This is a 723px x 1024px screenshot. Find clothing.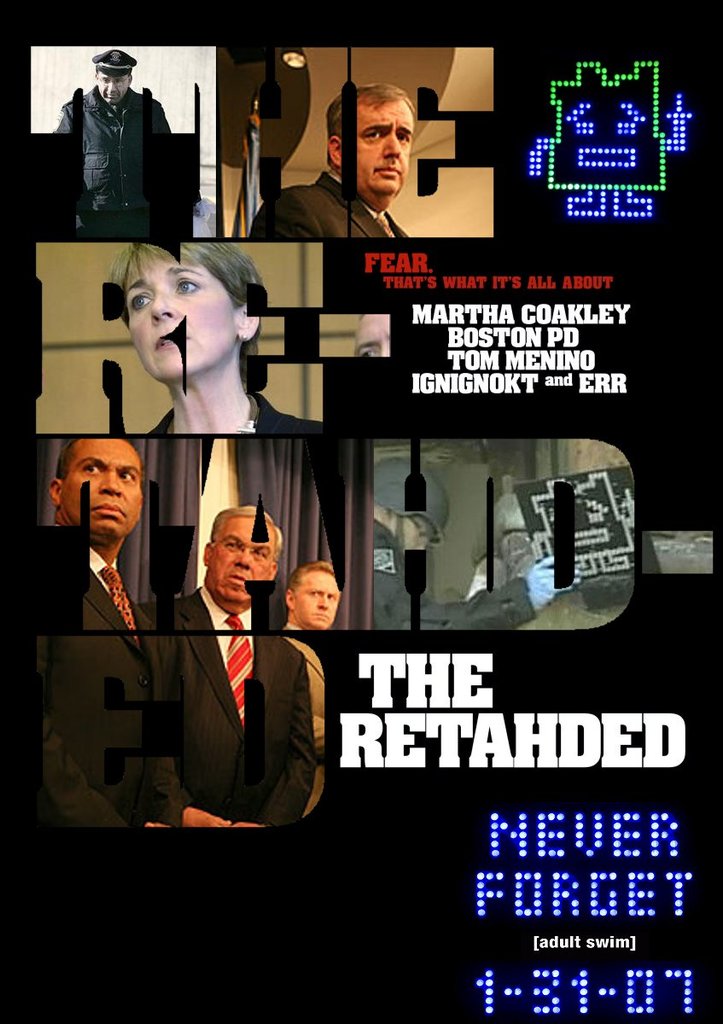
Bounding box: 289 620 317 771.
